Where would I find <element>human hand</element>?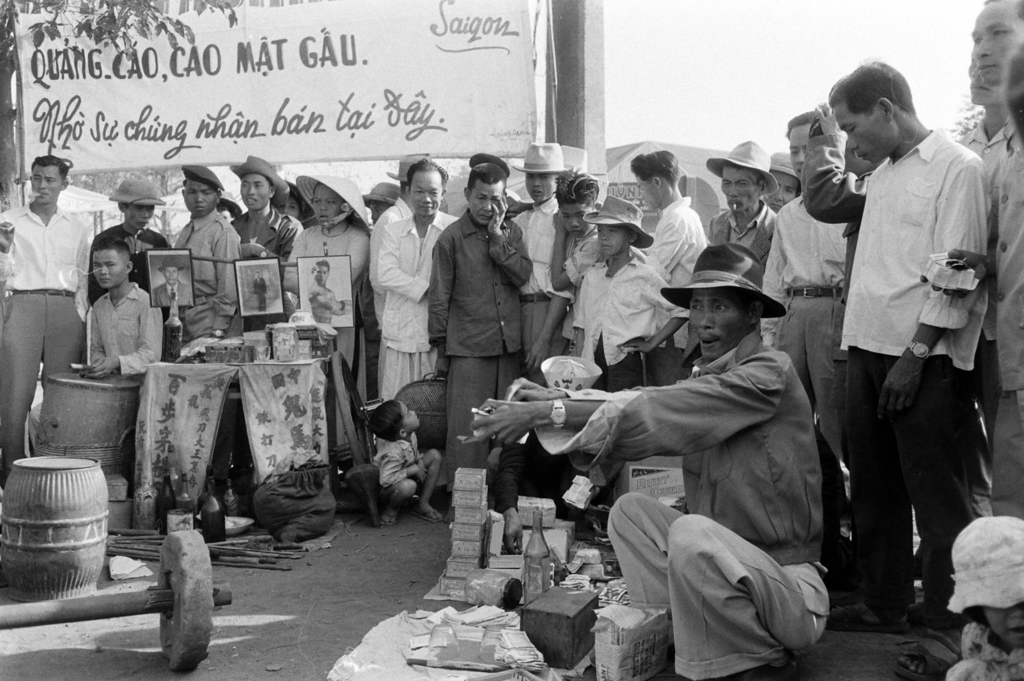
At 553 208 569 238.
